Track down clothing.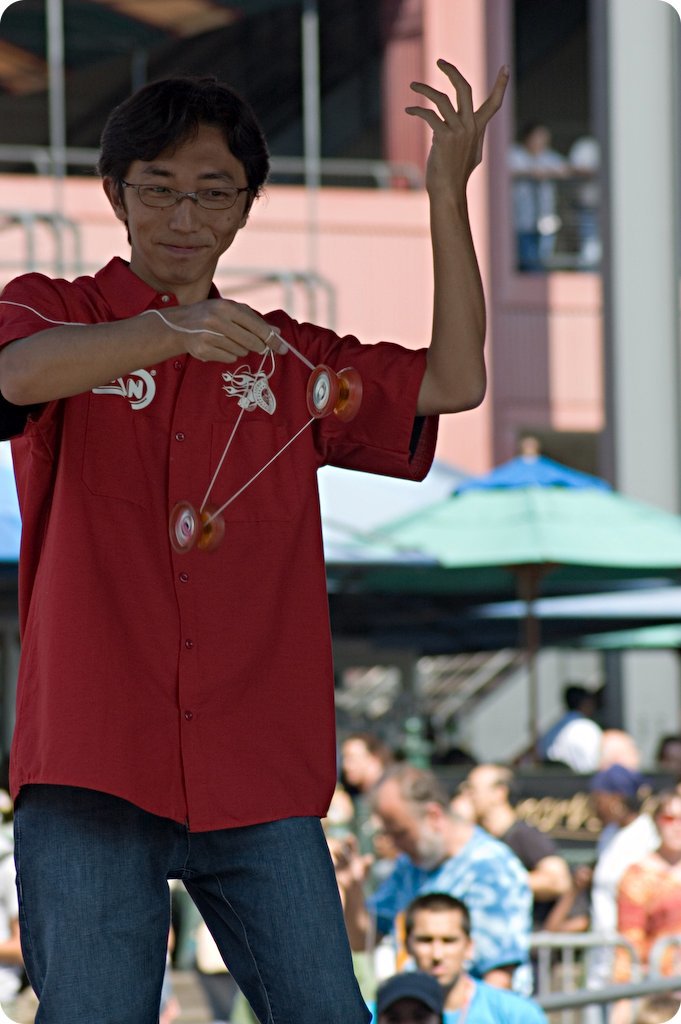
Tracked to crop(359, 951, 551, 1022).
